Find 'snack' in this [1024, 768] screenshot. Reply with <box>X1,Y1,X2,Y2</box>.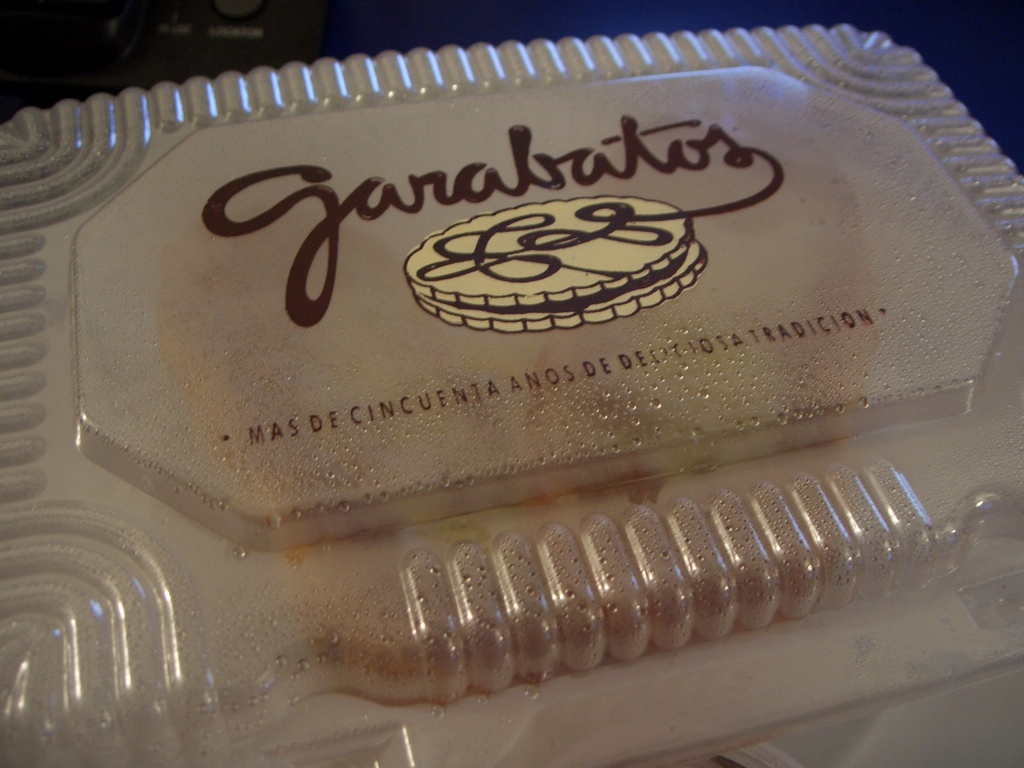
<box>7,0,1023,744</box>.
